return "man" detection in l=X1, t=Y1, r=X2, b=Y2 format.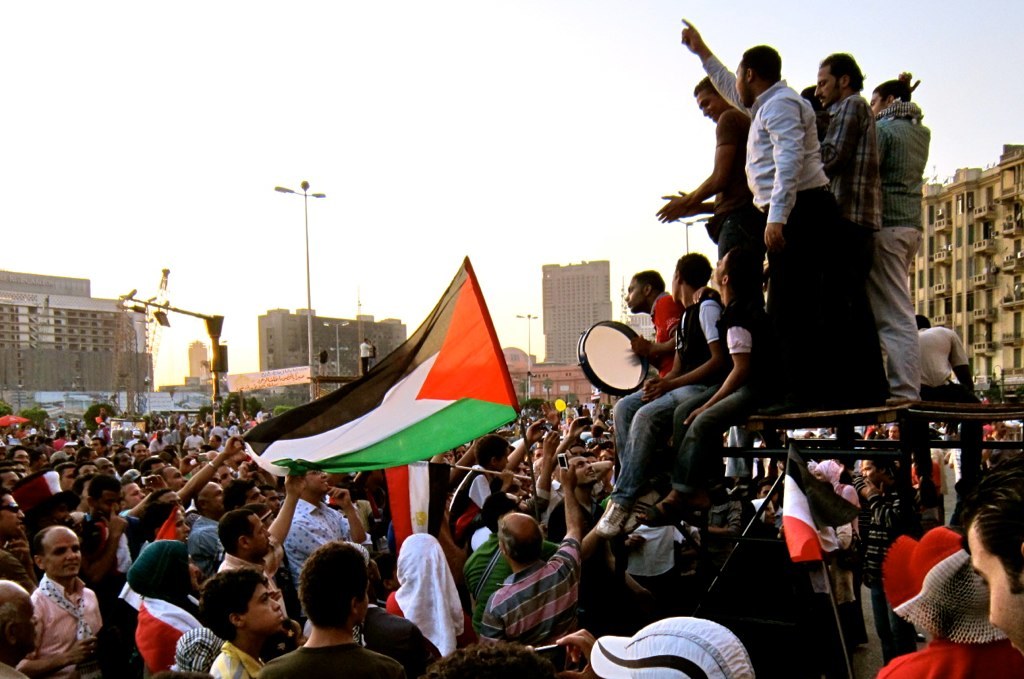
l=812, t=53, r=887, b=404.
